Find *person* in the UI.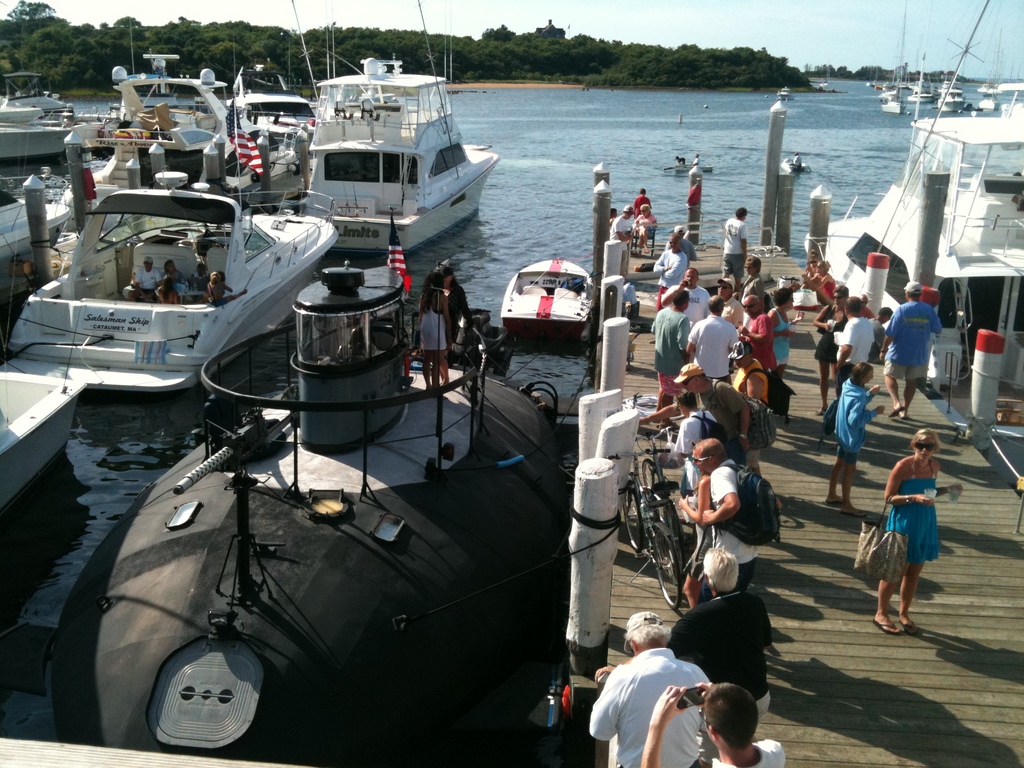
UI element at box(633, 204, 662, 245).
